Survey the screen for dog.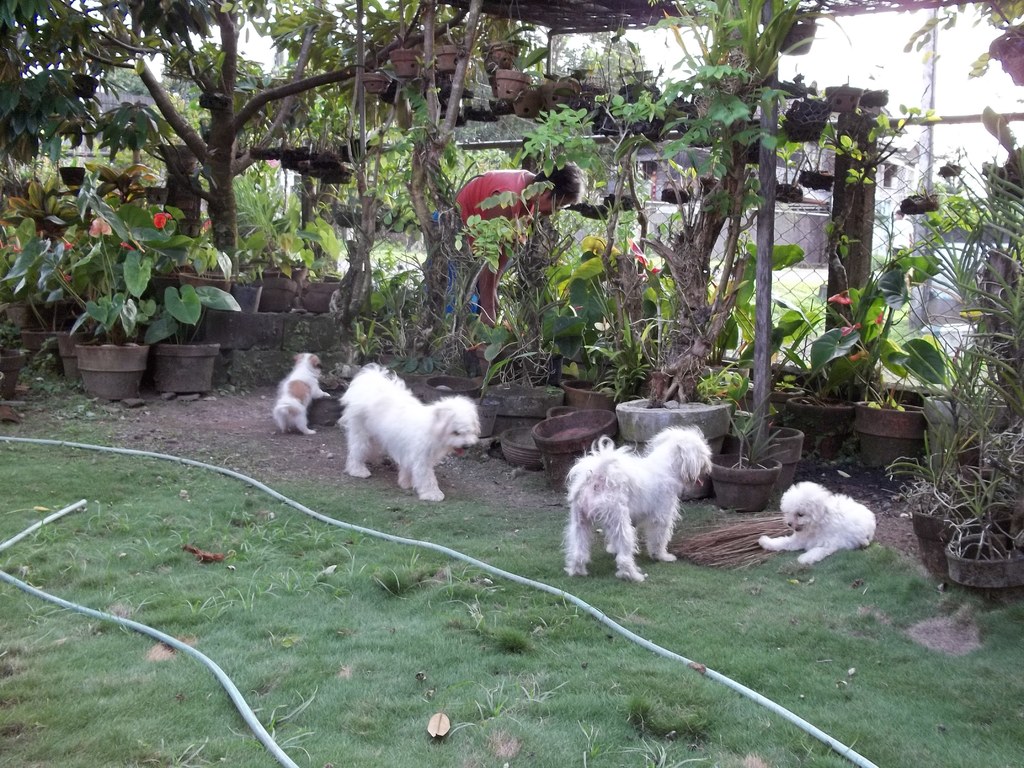
Survey found: (567,424,714,583).
